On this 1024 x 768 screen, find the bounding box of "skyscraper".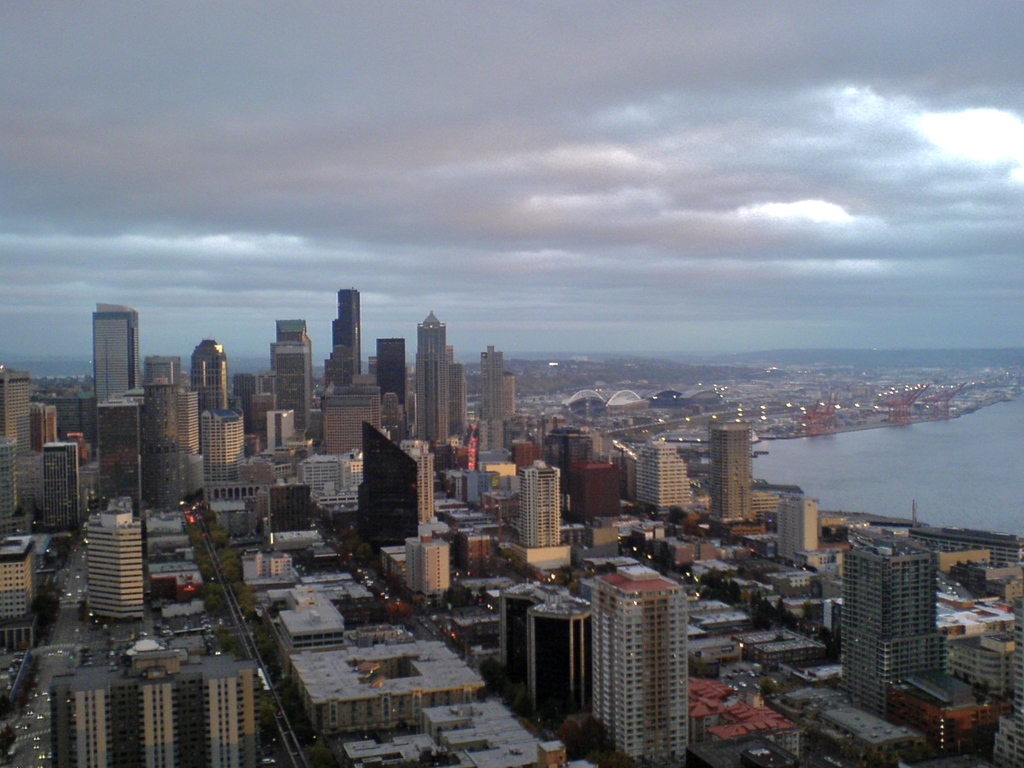
Bounding box: locate(145, 378, 204, 514).
